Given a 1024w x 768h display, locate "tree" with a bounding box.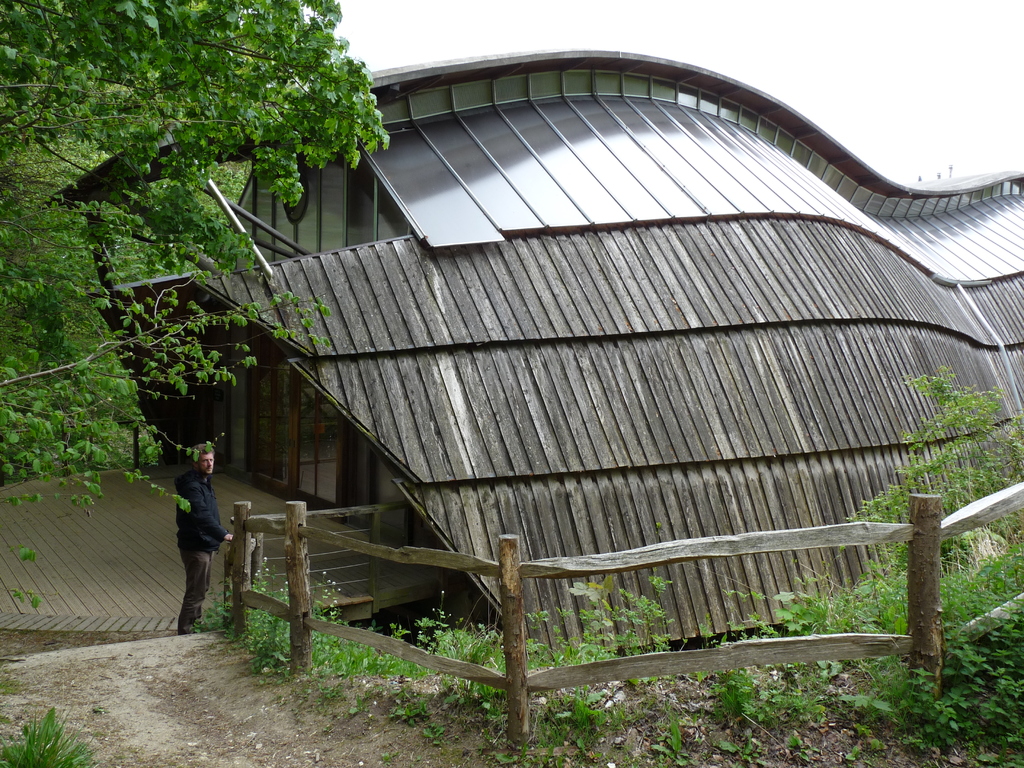
Located: detection(0, 0, 395, 609).
